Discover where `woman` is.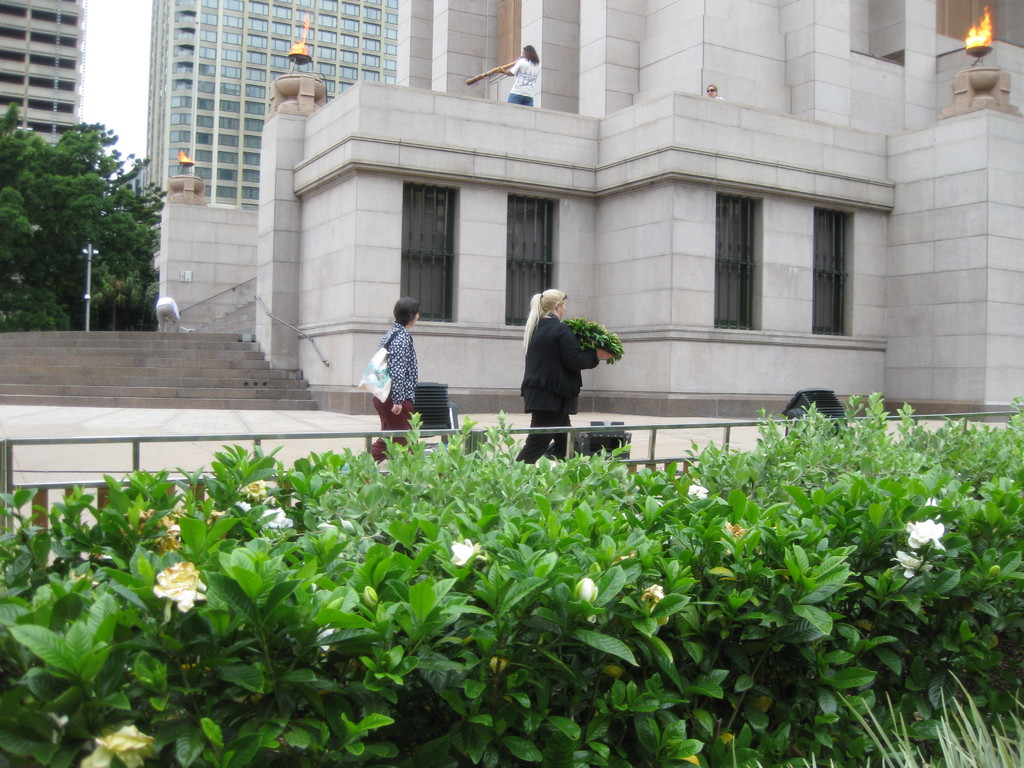
Discovered at [358, 302, 418, 455].
